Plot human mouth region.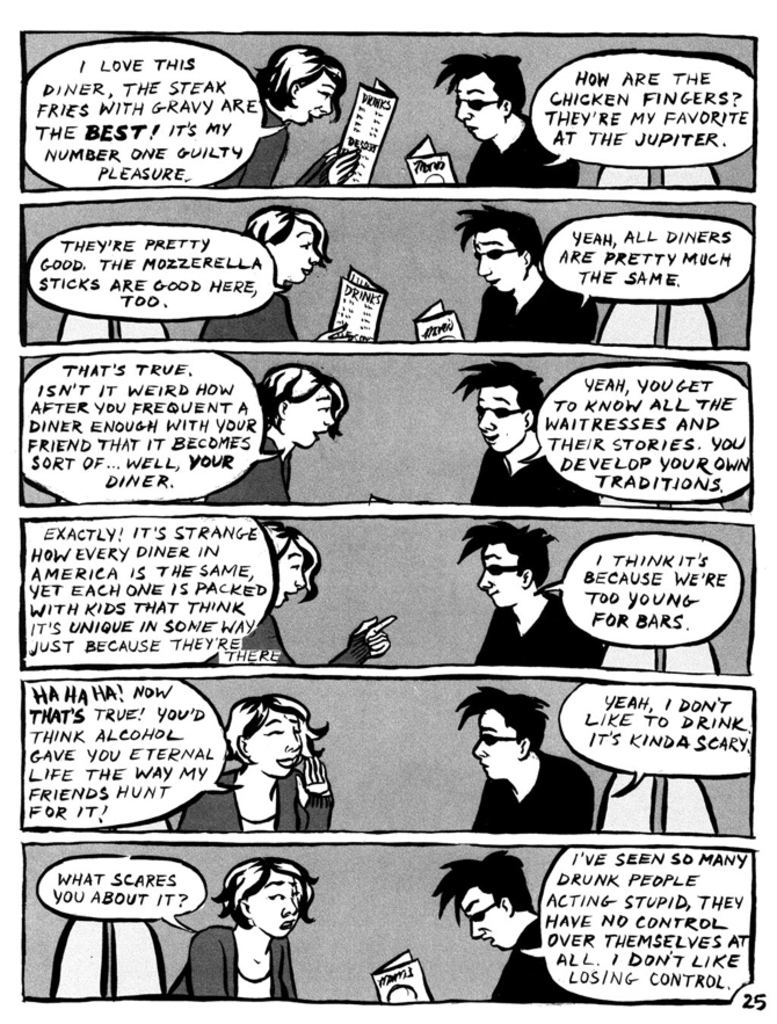
Plotted at l=491, t=593, r=499, b=597.
